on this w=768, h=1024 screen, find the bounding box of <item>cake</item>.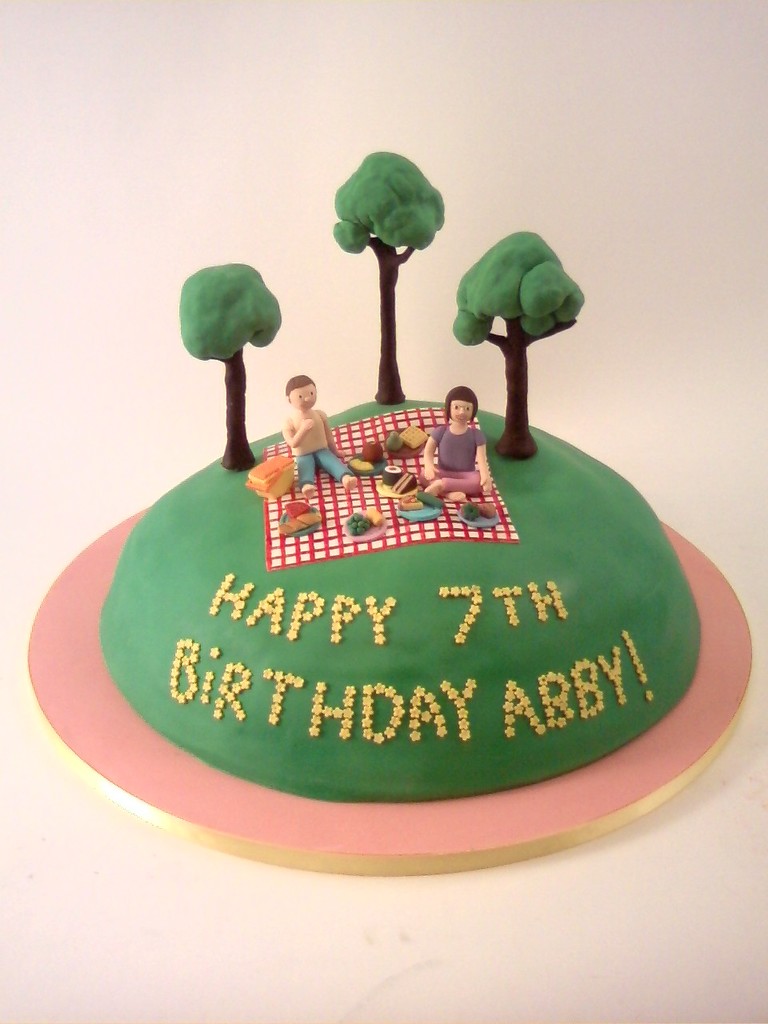
Bounding box: {"x1": 0, "y1": 150, "x2": 767, "y2": 1023}.
